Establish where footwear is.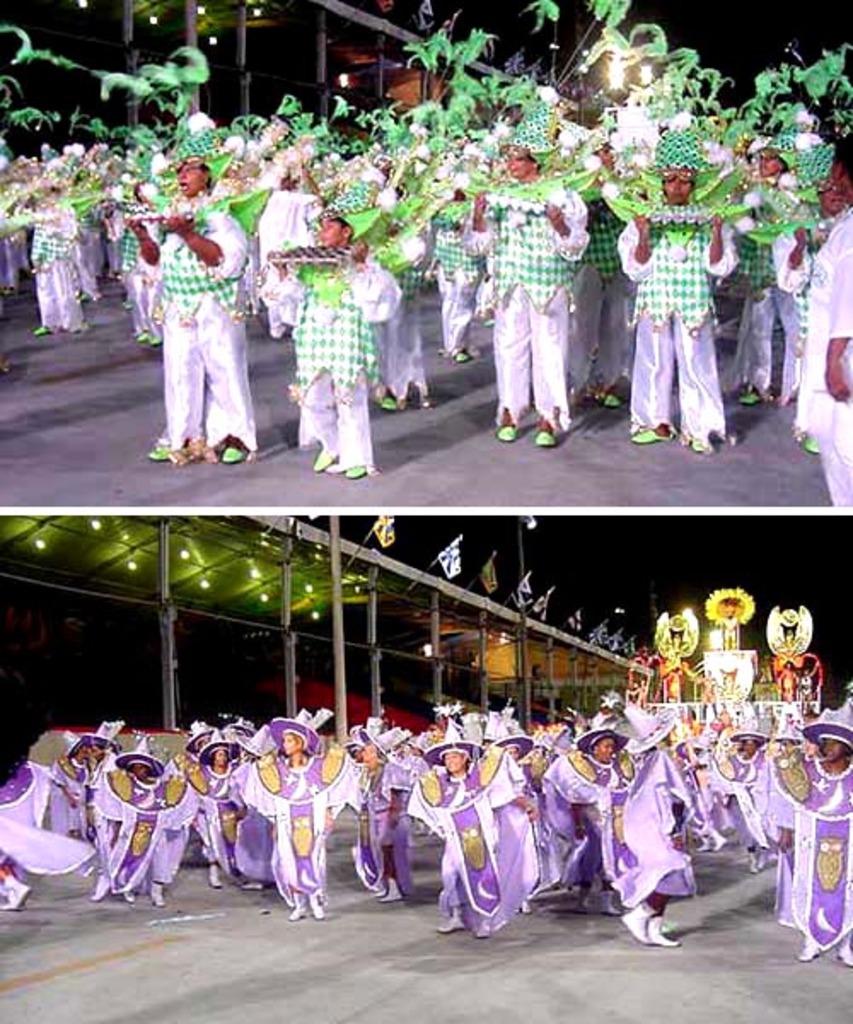
Established at select_region(222, 437, 244, 464).
